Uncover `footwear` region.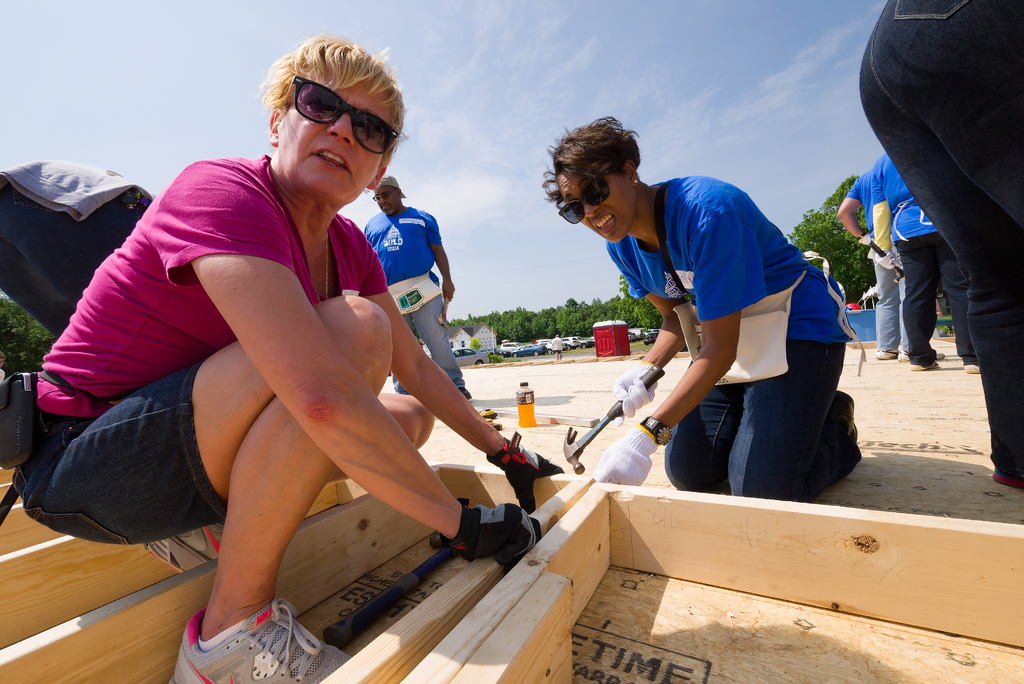
Uncovered: x1=991 y1=468 x2=1023 y2=490.
